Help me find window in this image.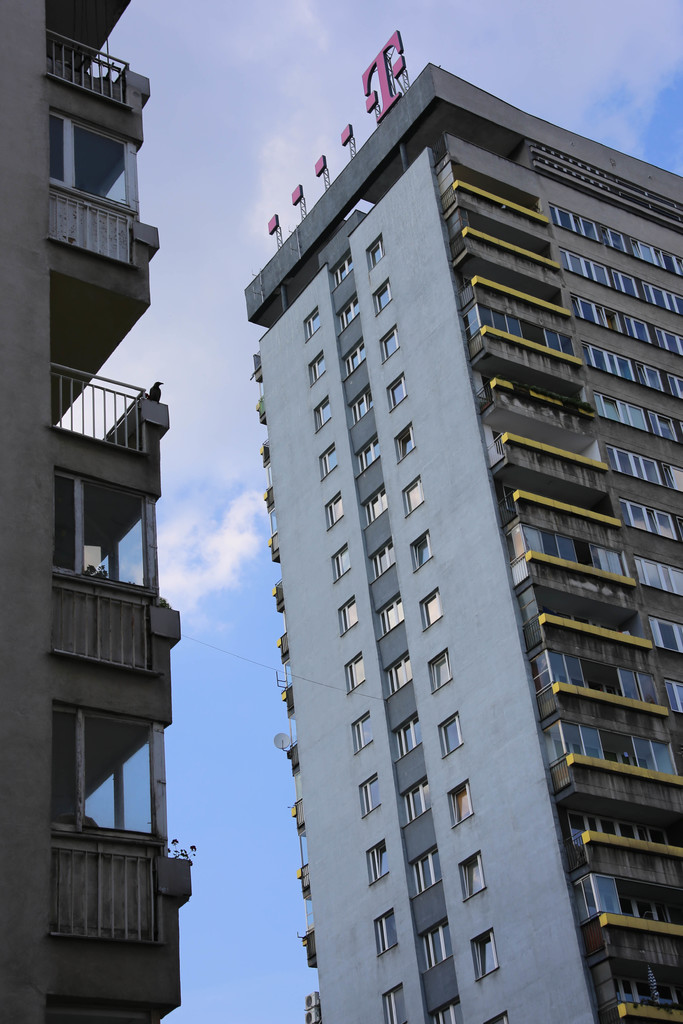
Found it: <region>347, 343, 363, 374</region>.
